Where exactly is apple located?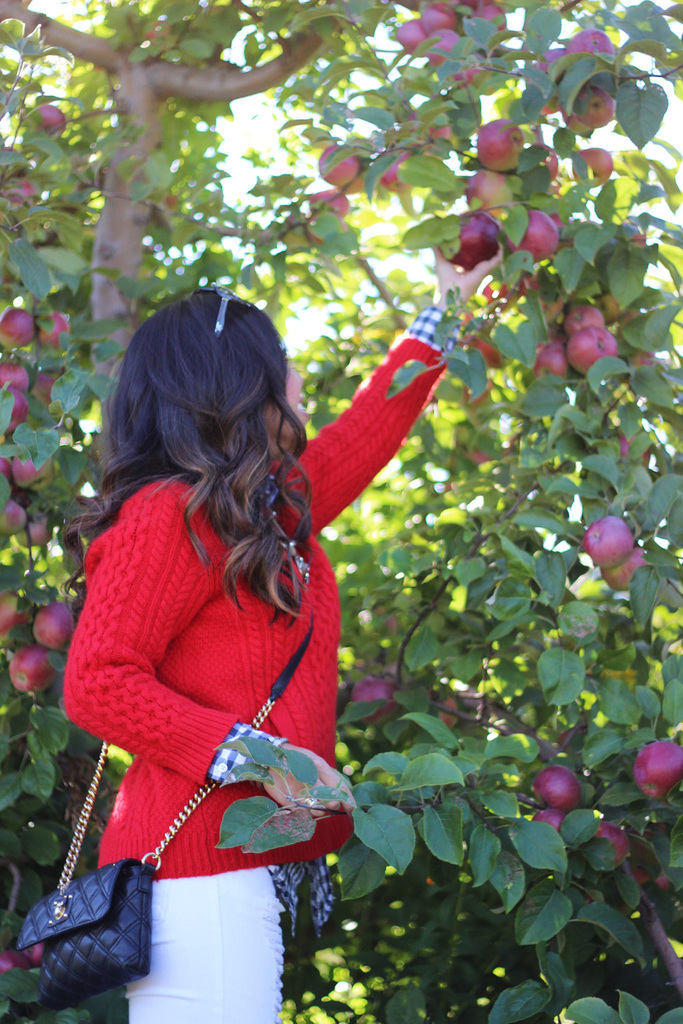
Its bounding box is detection(582, 514, 635, 571).
